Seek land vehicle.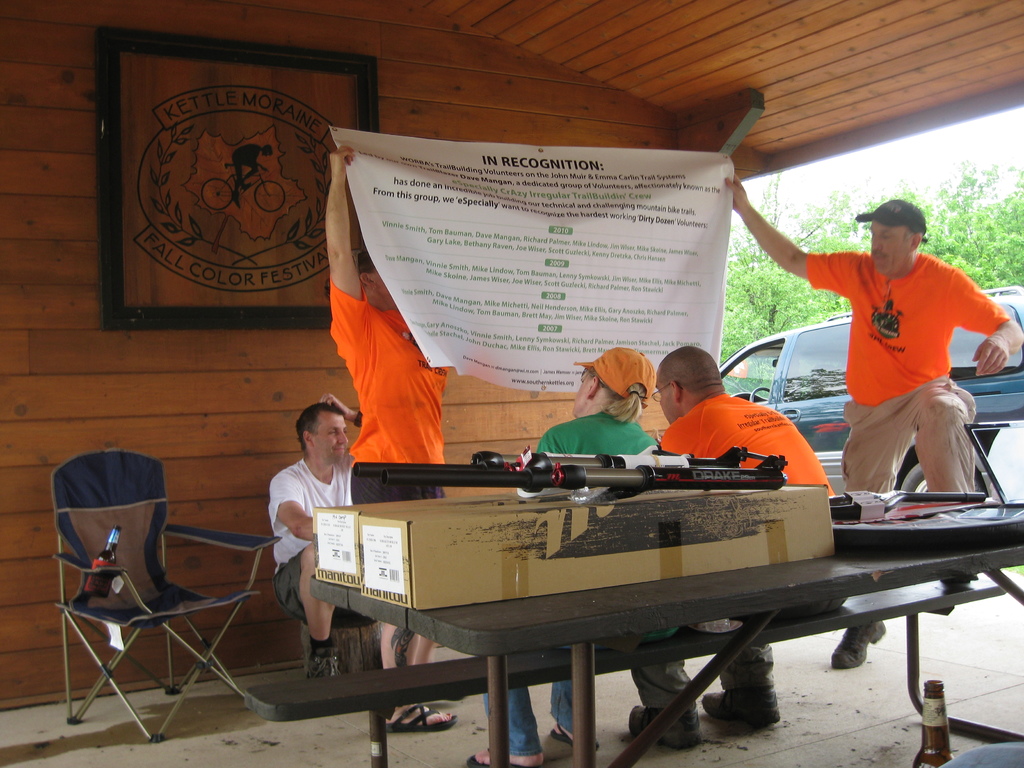
701 291 1023 500.
